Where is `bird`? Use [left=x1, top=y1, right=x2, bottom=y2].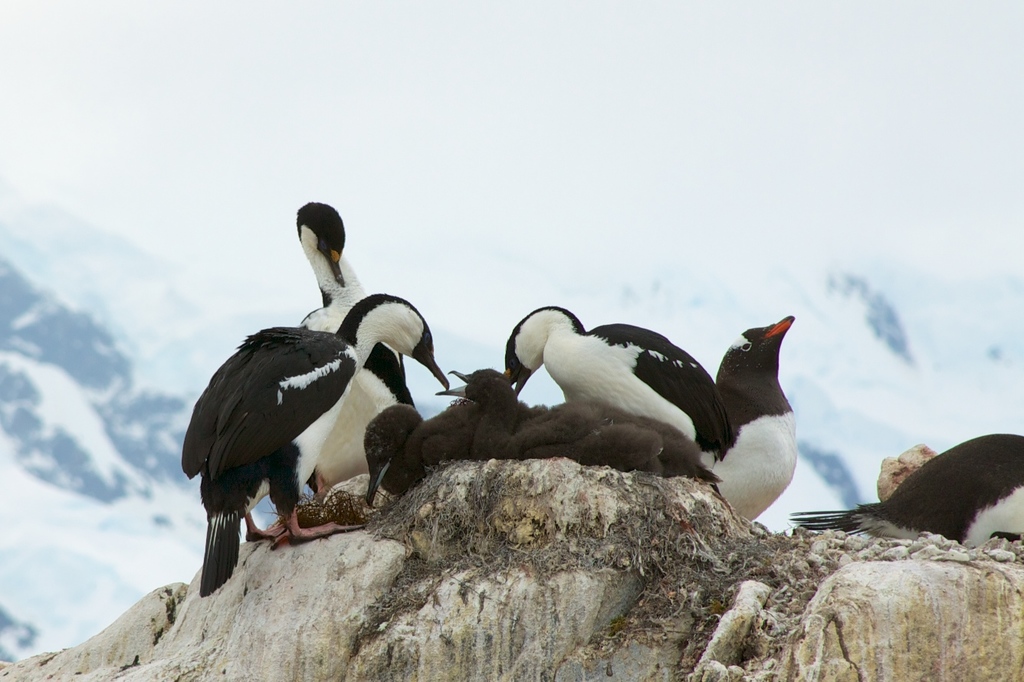
[left=699, top=304, right=816, bottom=541].
